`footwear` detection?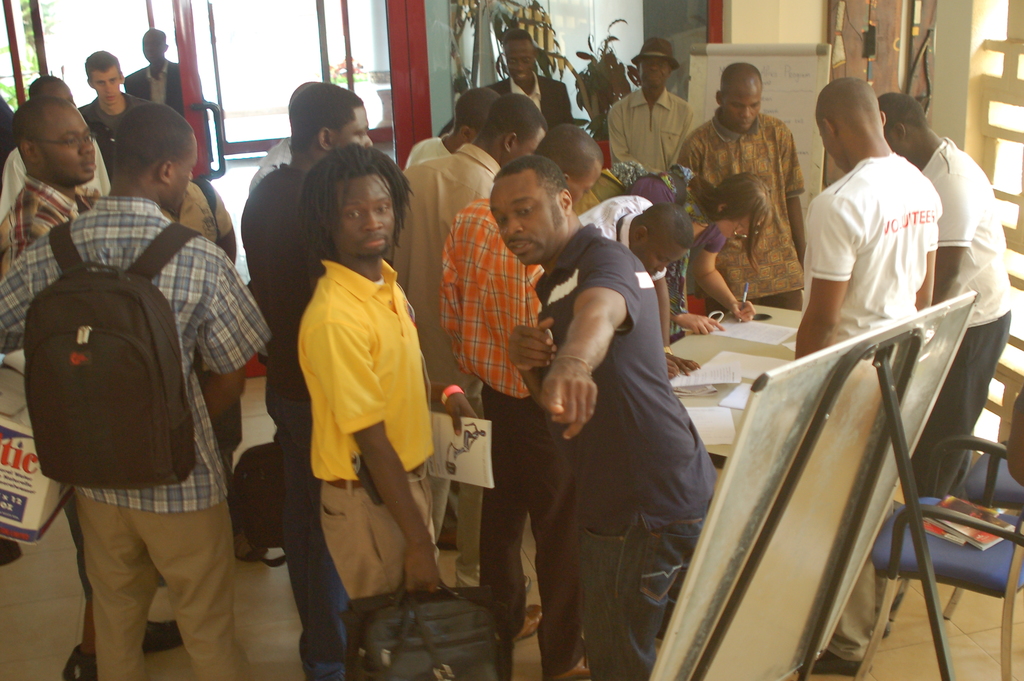
0/534/20/570
